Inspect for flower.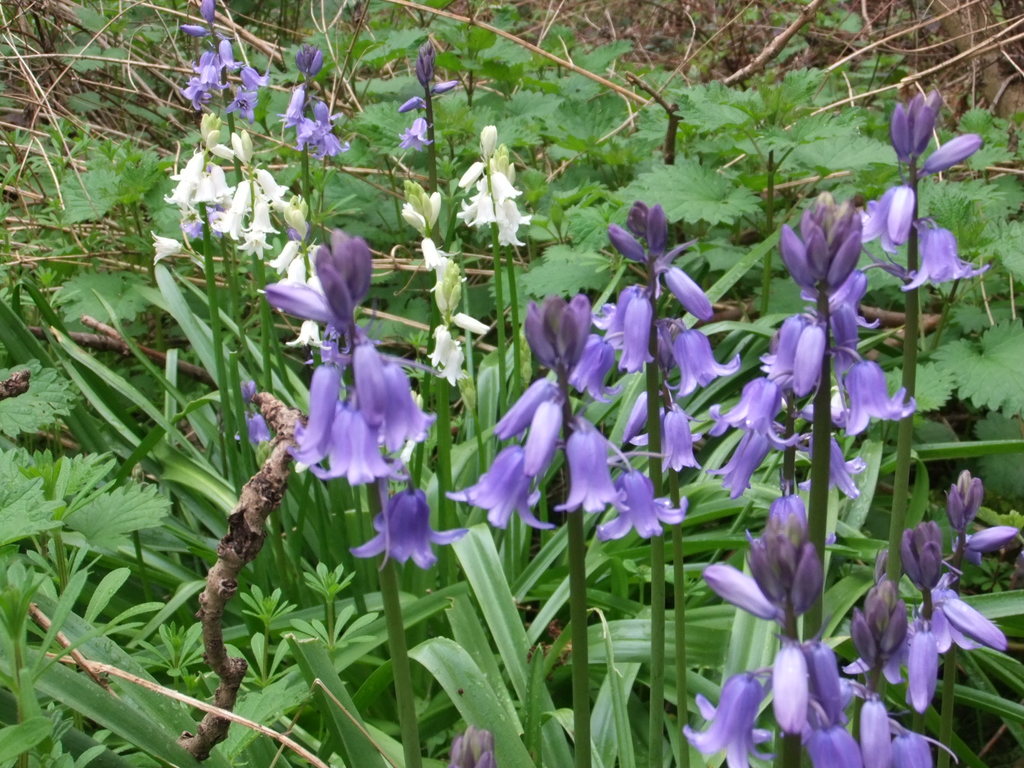
Inspection: [234, 410, 278, 447].
